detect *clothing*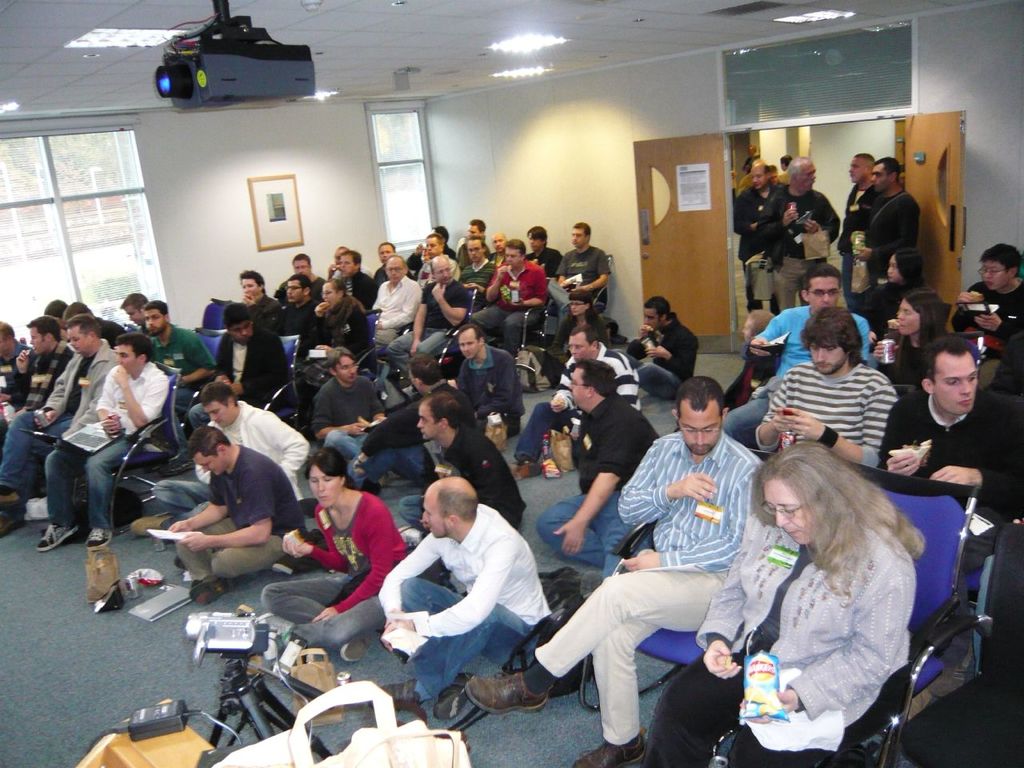
pyautogui.locateOnScreen(646, 316, 707, 392)
